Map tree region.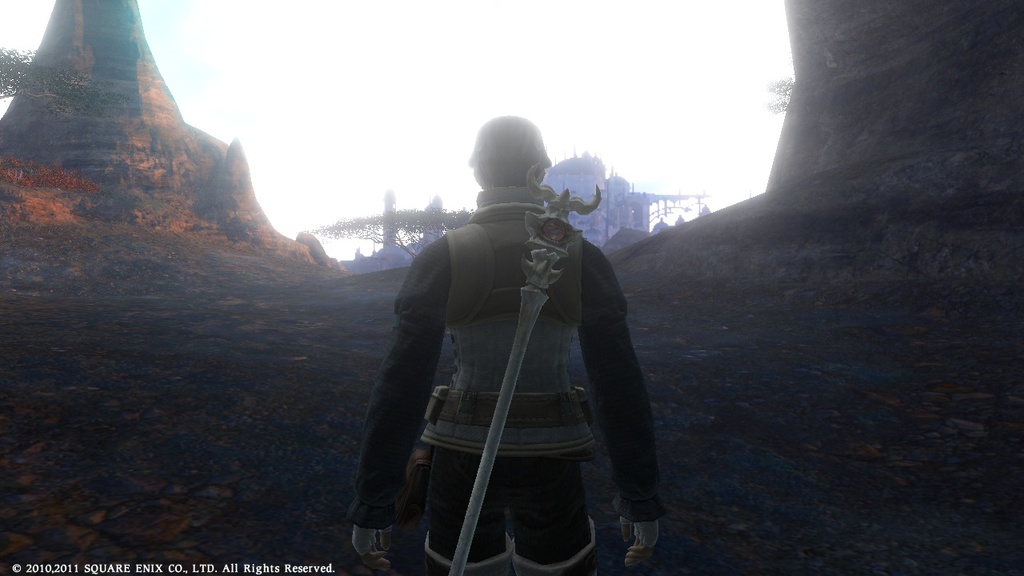
Mapped to 0, 46, 133, 121.
